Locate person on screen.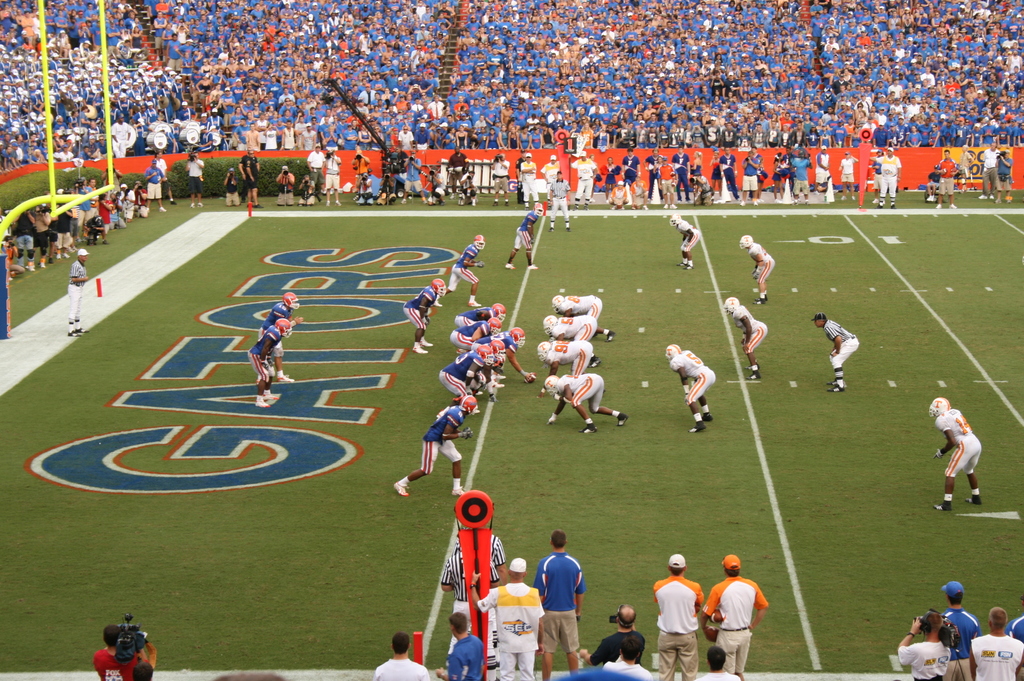
On screen at (left=900, top=604, right=947, bottom=680).
